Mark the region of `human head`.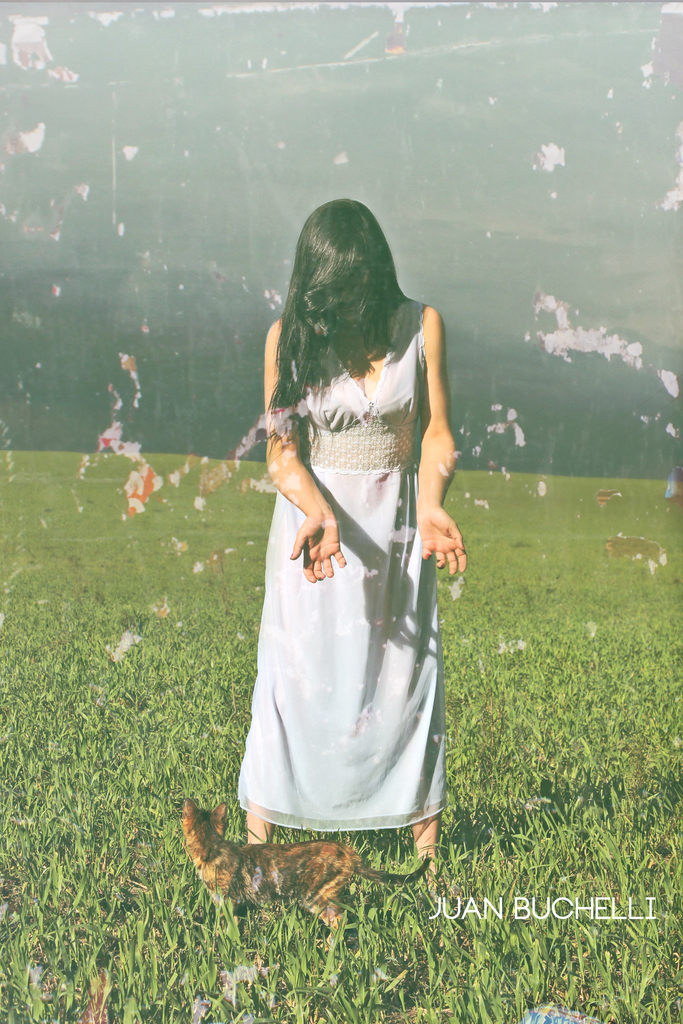
Region: <box>296,200,397,335</box>.
